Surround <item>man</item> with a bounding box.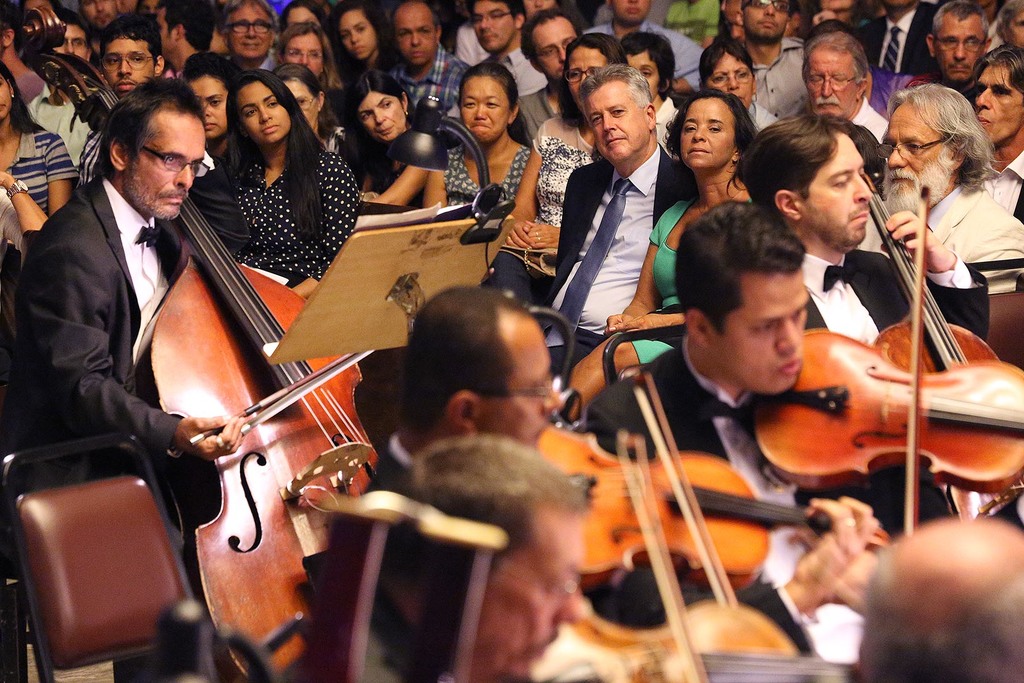
bbox(921, 0, 997, 89).
